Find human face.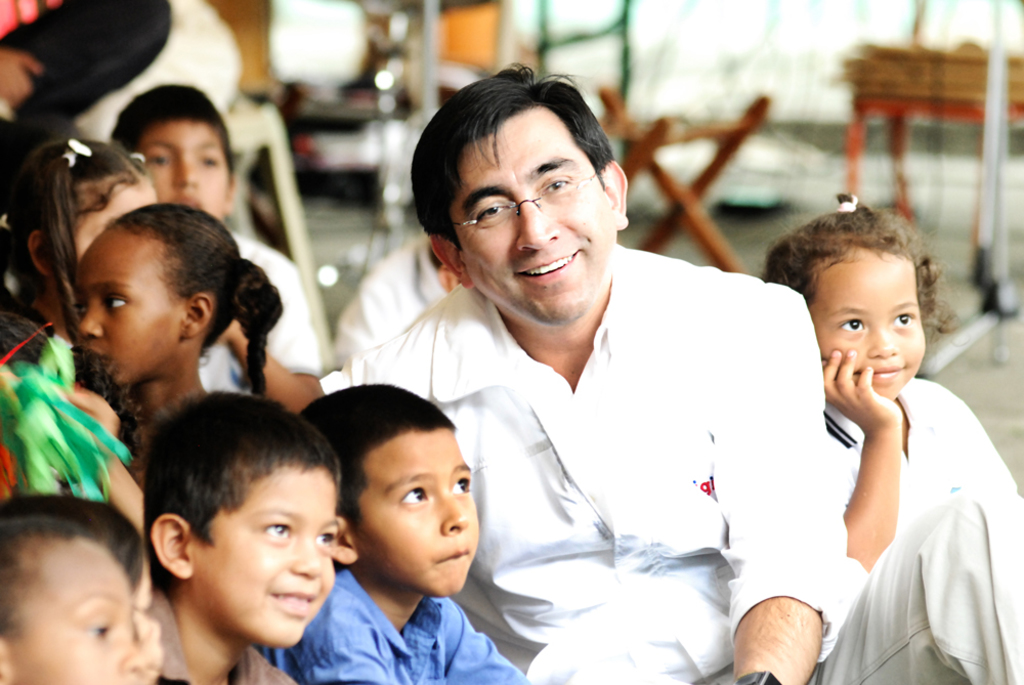
{"left": 194, "top": 469, "right": 336, "bottom": 645}.
